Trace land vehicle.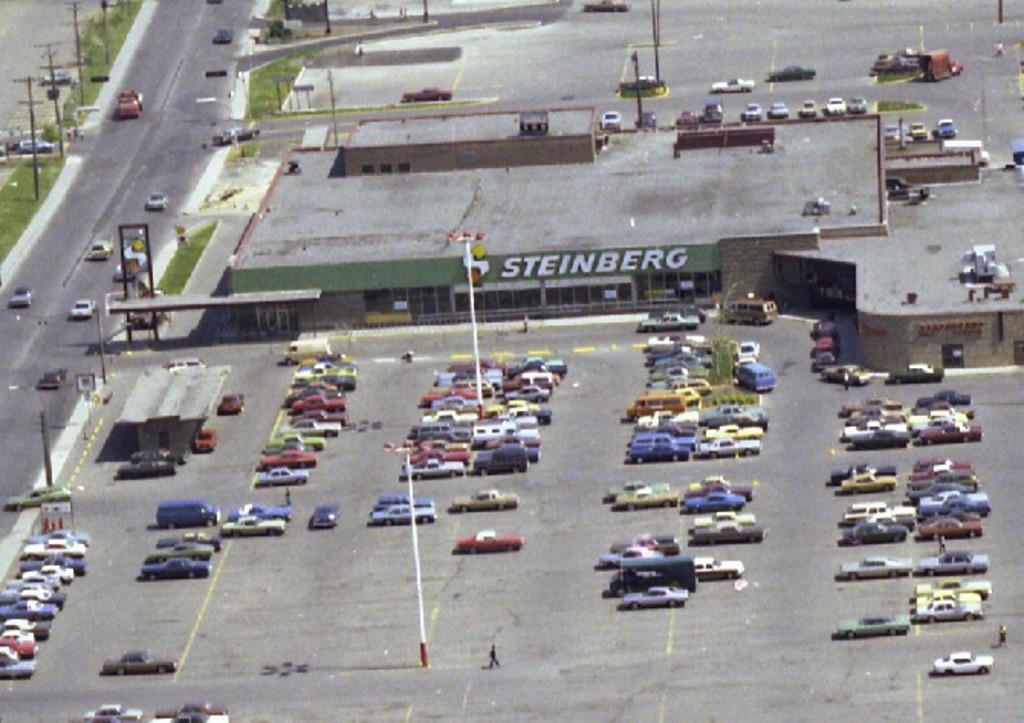
Traced to select_region(514, 352, 564, 367).
